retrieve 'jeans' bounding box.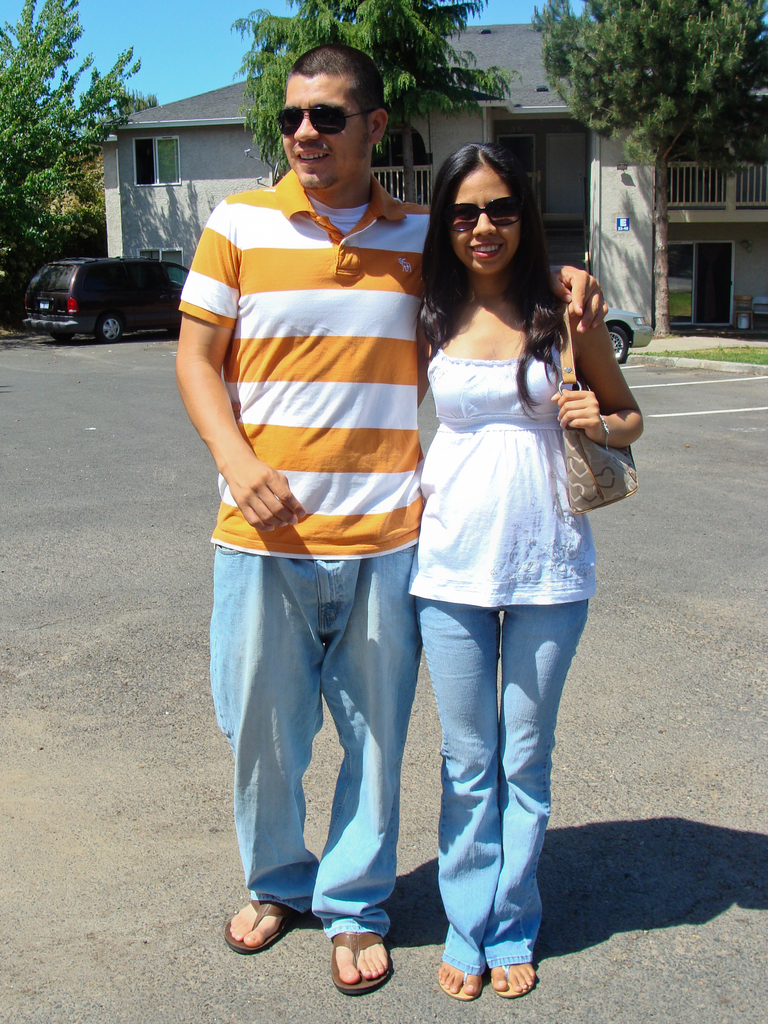
Bounding box: pyautogui.locateOnScreen(412, 605, 591, 977).
